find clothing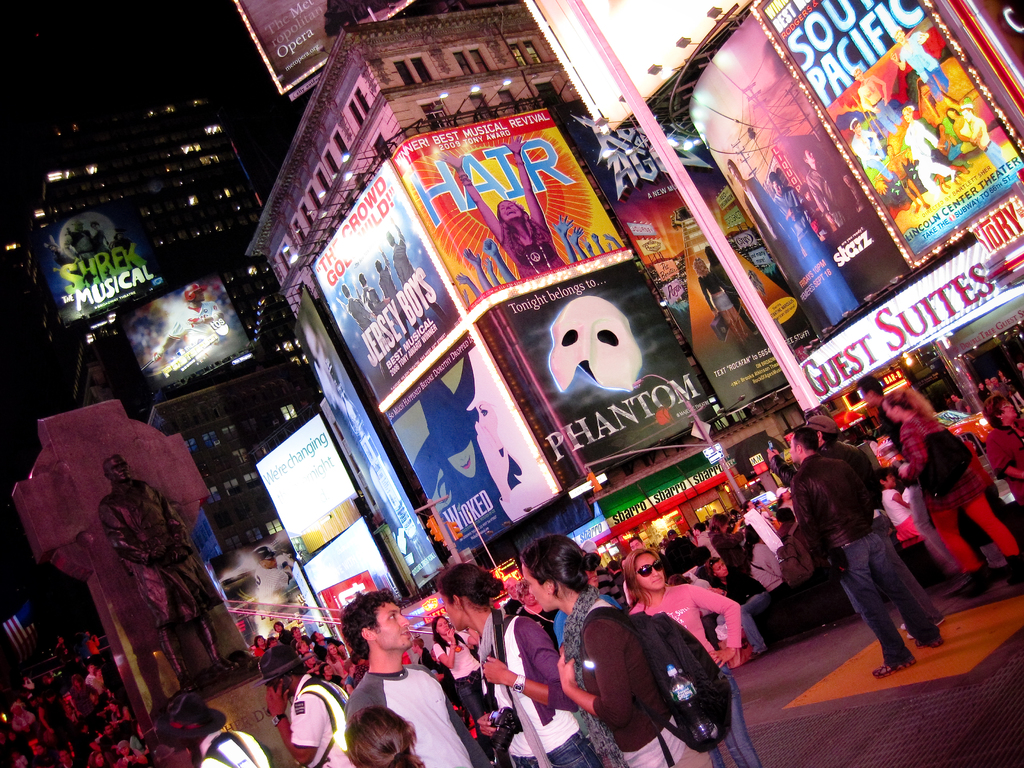
<box>906,410,985,519</box>
